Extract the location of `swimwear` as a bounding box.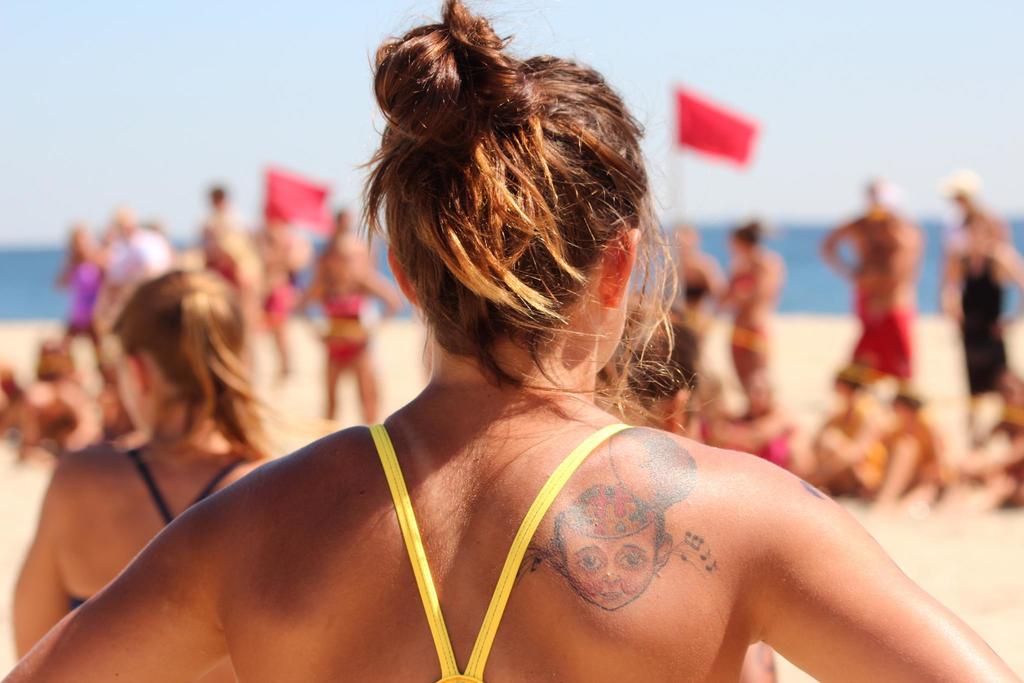
{"left": 367, "top": 423, "right": 623, "bottom": 680}.
